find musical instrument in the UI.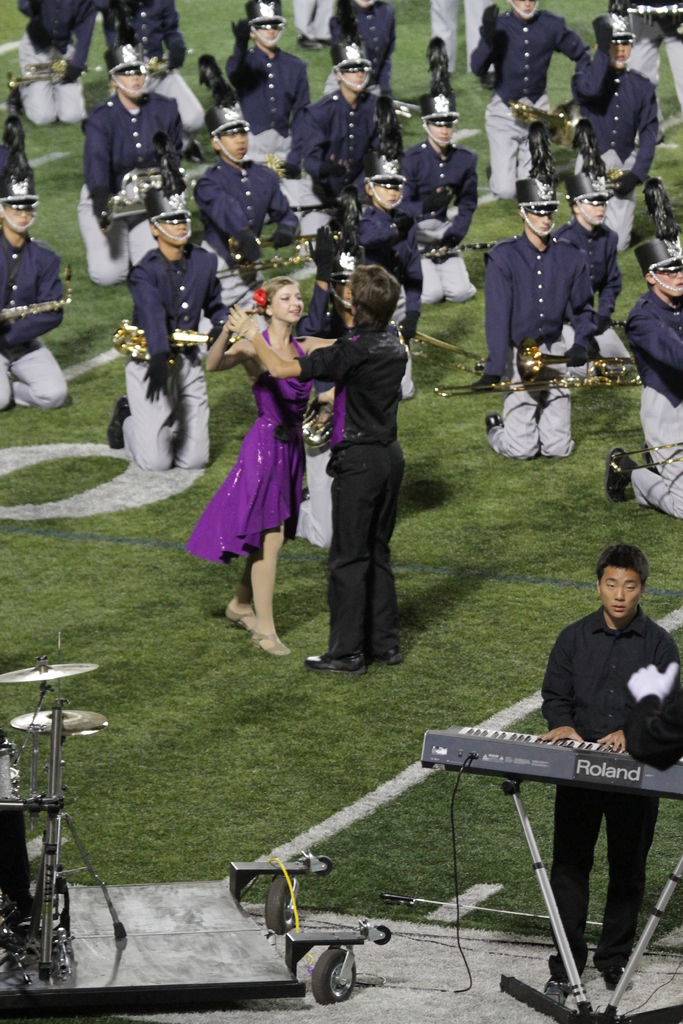
UI element at (103, 162, 186, 228).
